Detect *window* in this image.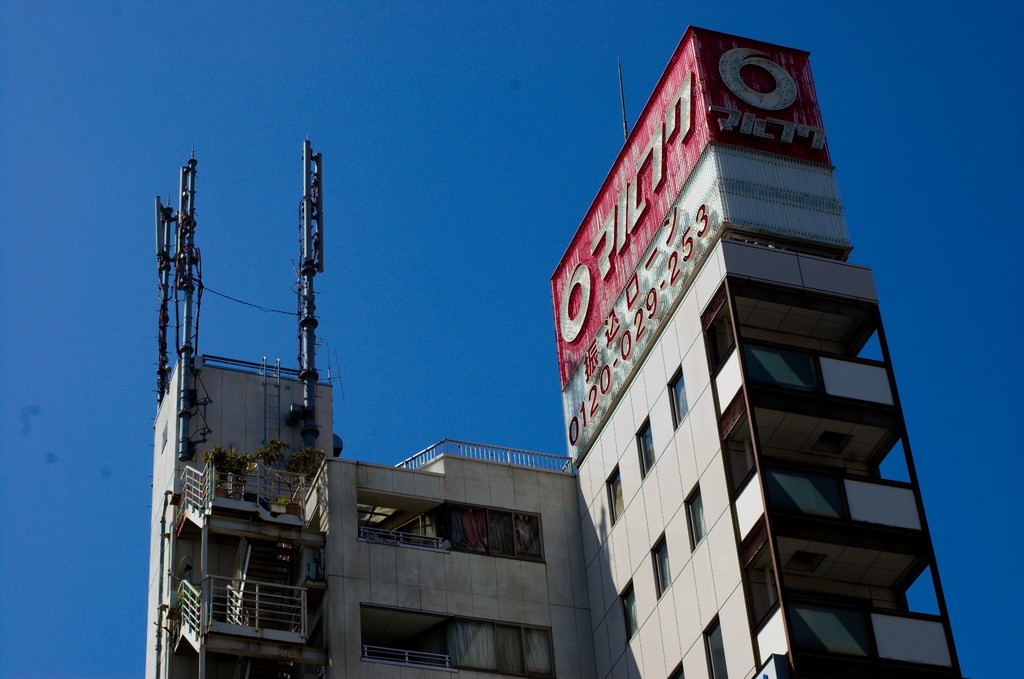
Detection: 684, 479, 708, 550.
